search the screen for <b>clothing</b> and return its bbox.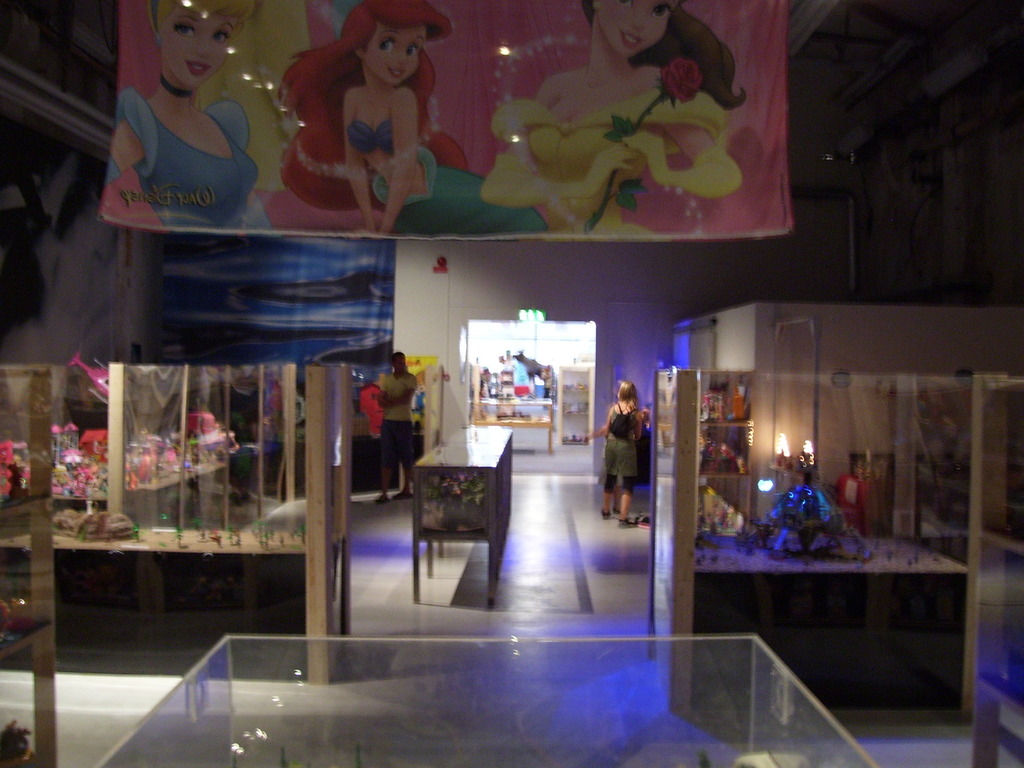
Found: {"left": 341, "top": 106, "right": 546, "bottom": 252}.
